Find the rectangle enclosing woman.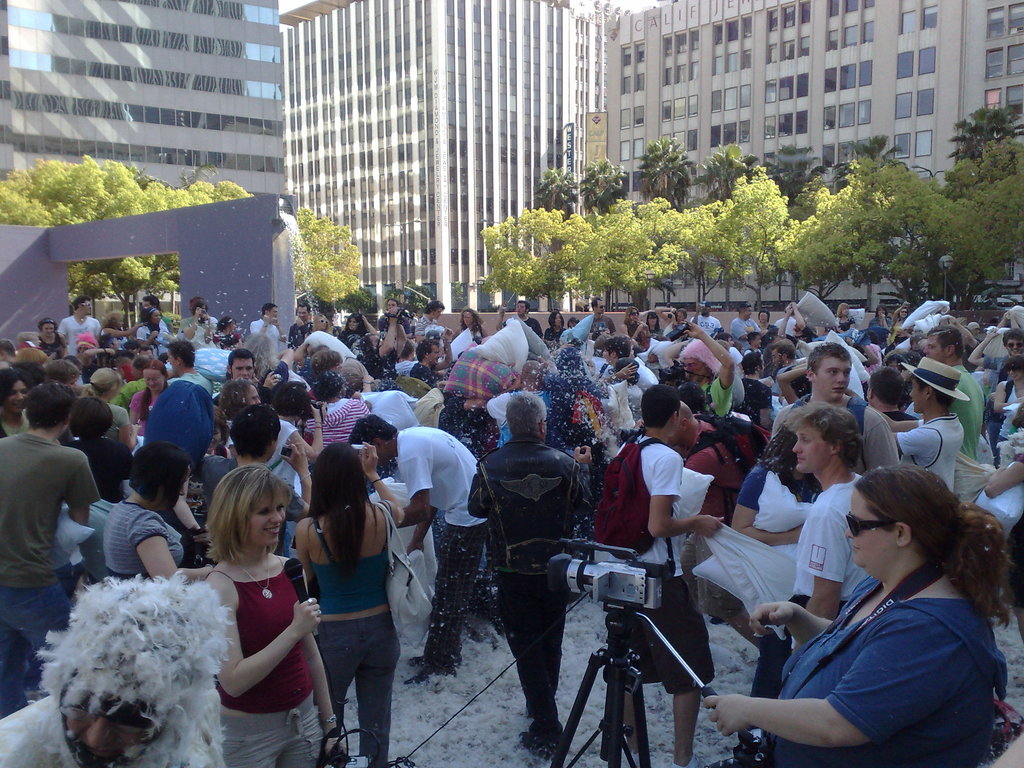
202 463 342 767.
